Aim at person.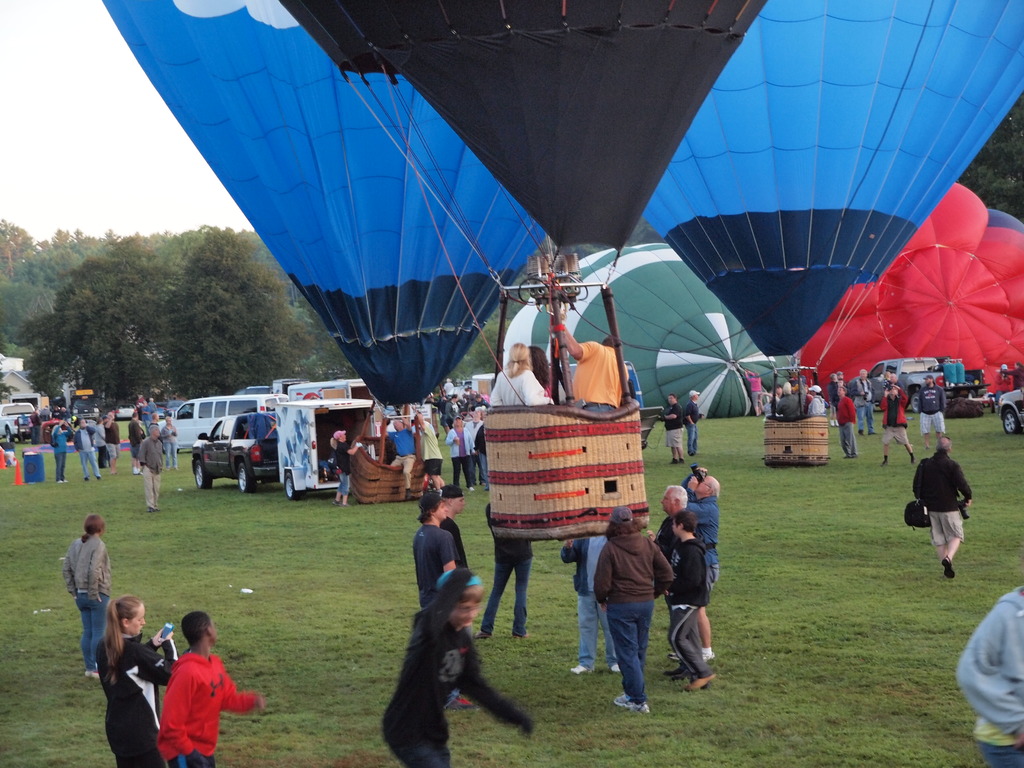
Aimed at x1=878 y1=387 x2=915 y2=468.
